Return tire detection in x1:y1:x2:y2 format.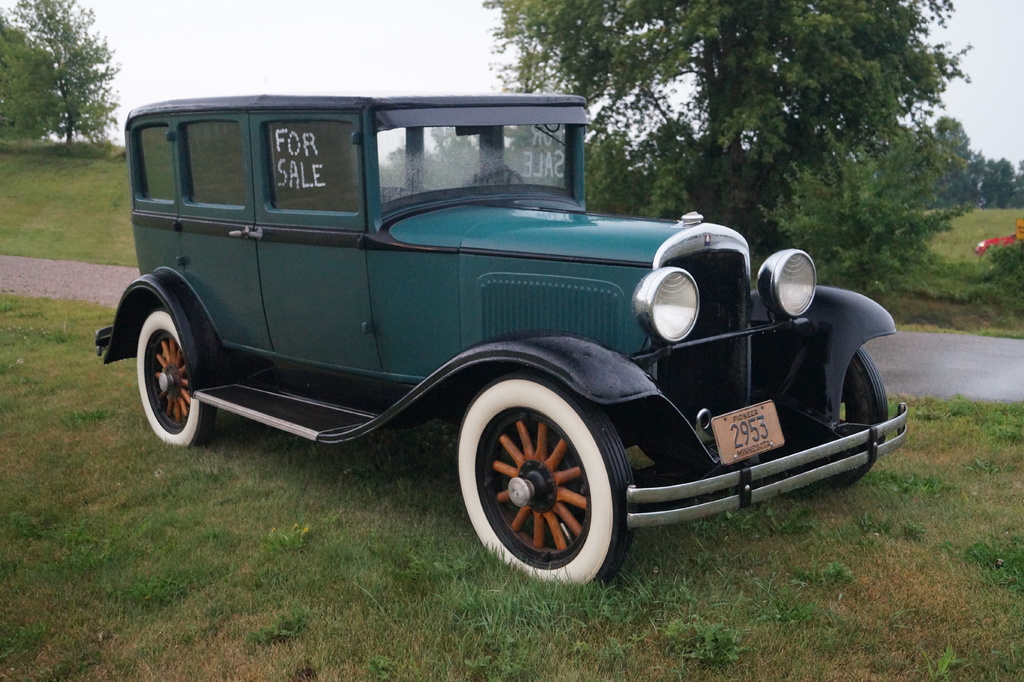
136:305:220:449.
